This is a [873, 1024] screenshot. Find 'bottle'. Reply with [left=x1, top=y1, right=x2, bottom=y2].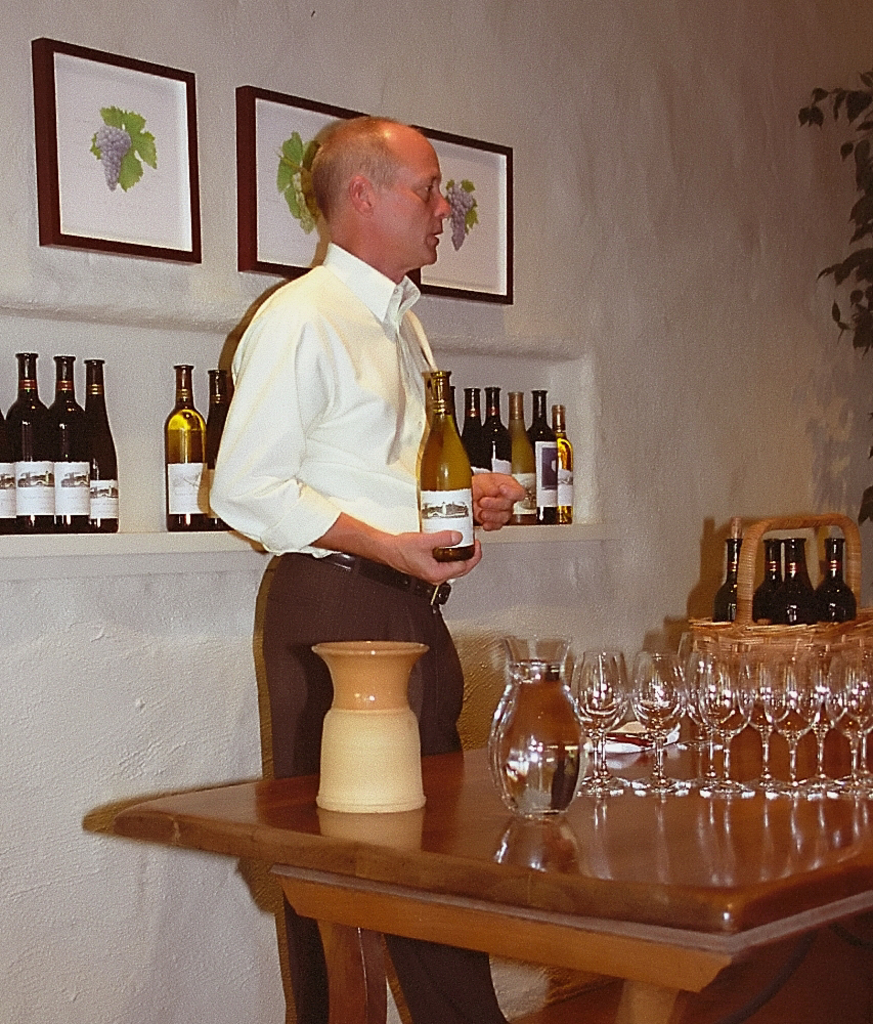
[left=551, top=403, right=576, bottom=519].
